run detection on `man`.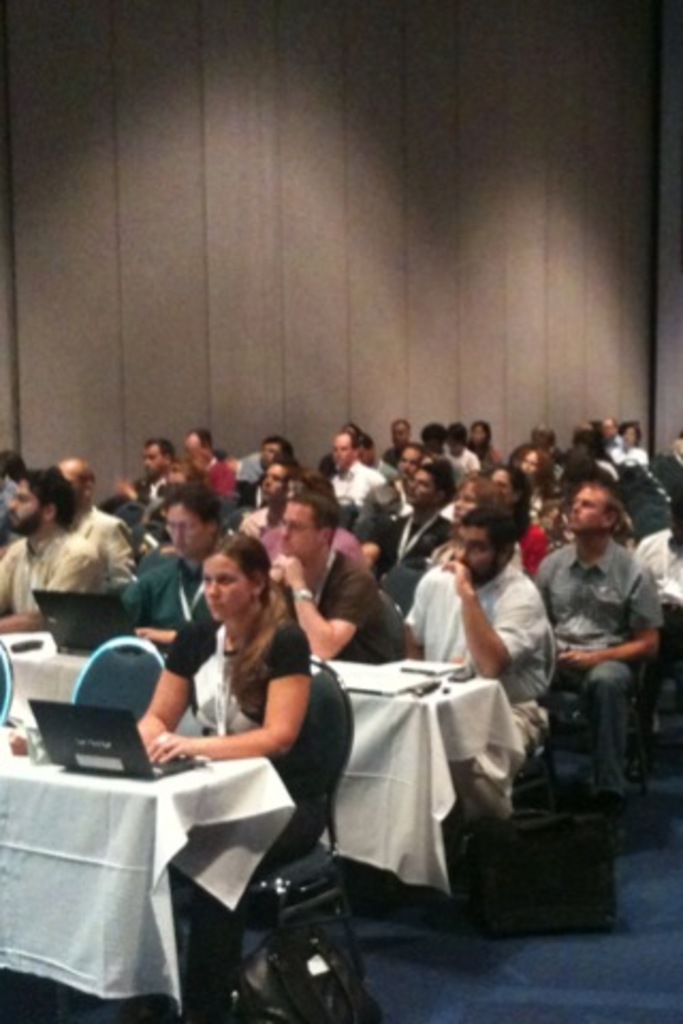
Result: {"x1": 386, "y1": 463, "x2": 467, "y2": 574}.
